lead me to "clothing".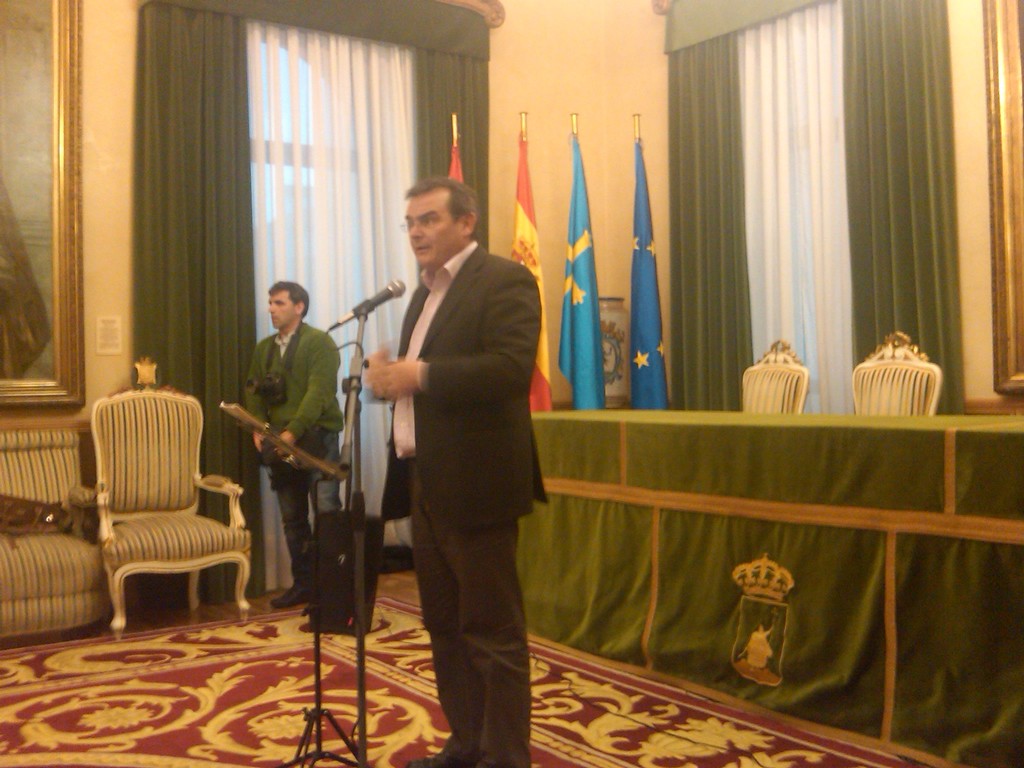
Lead to x1=240, y1=318, x2=346, y2=584.
